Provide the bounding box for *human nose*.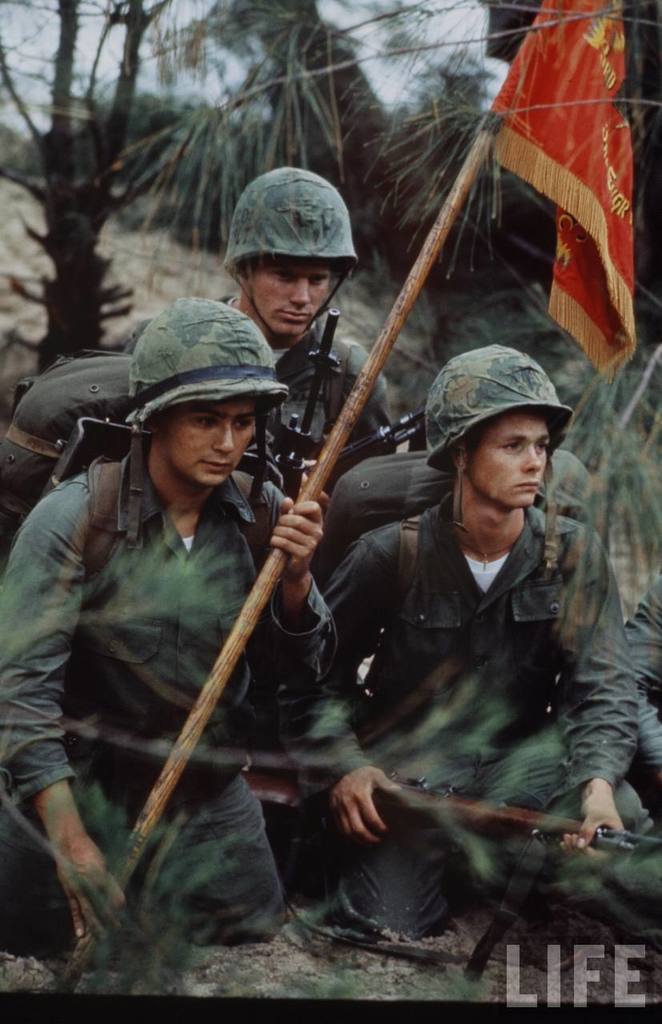
<region>526, 445, 542, 470</region>.
